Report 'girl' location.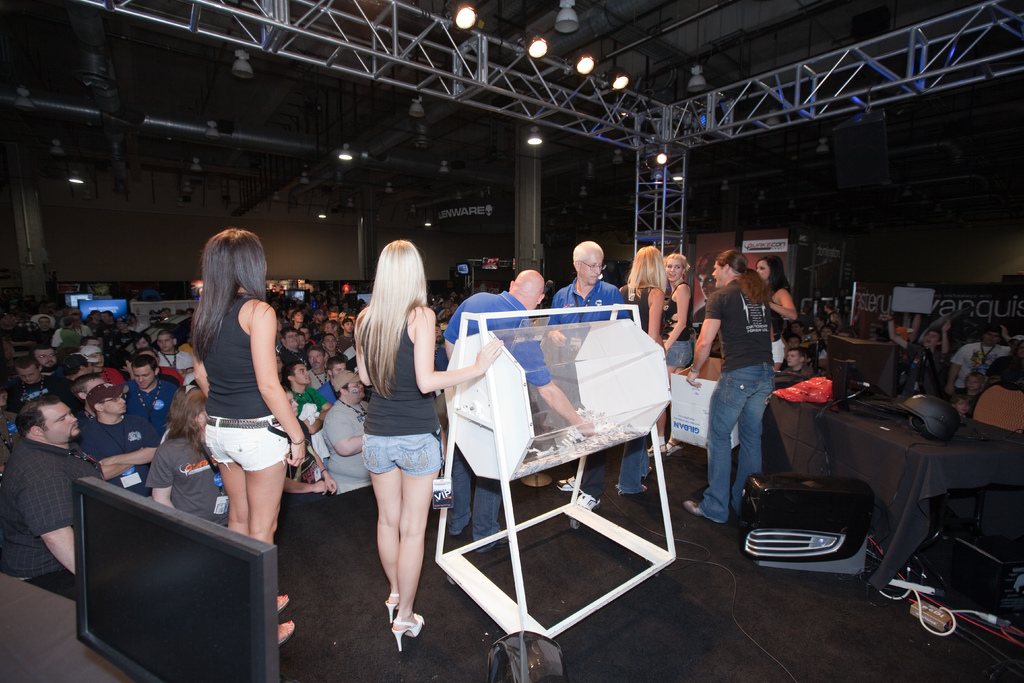
Report: 687,247,774,518.
